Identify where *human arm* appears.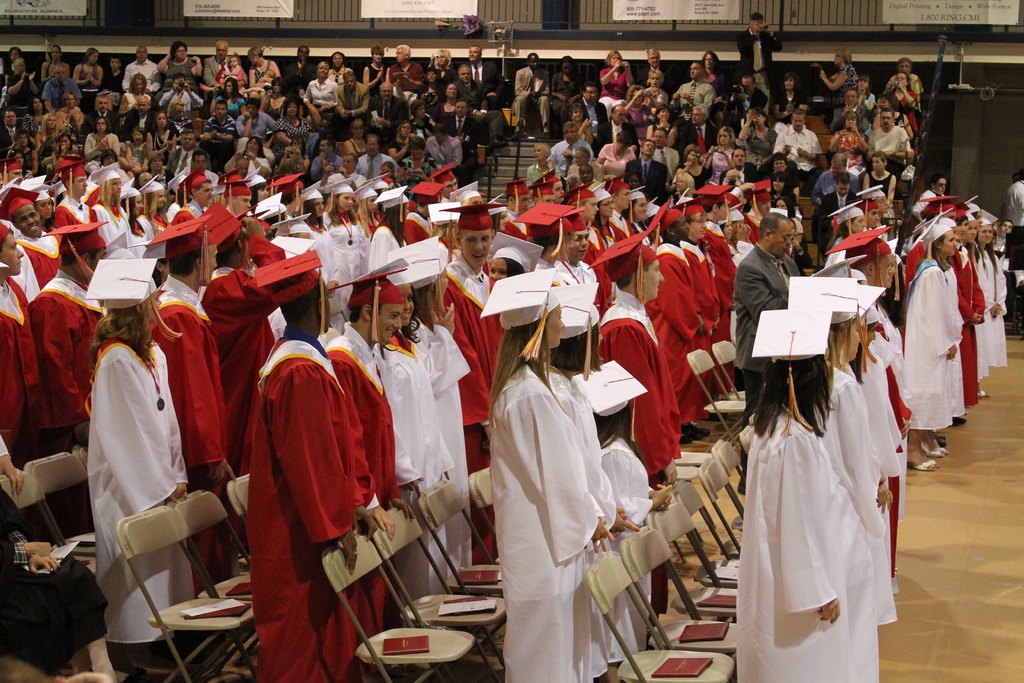
Appears at select_region(342, 82, 371, 119).
